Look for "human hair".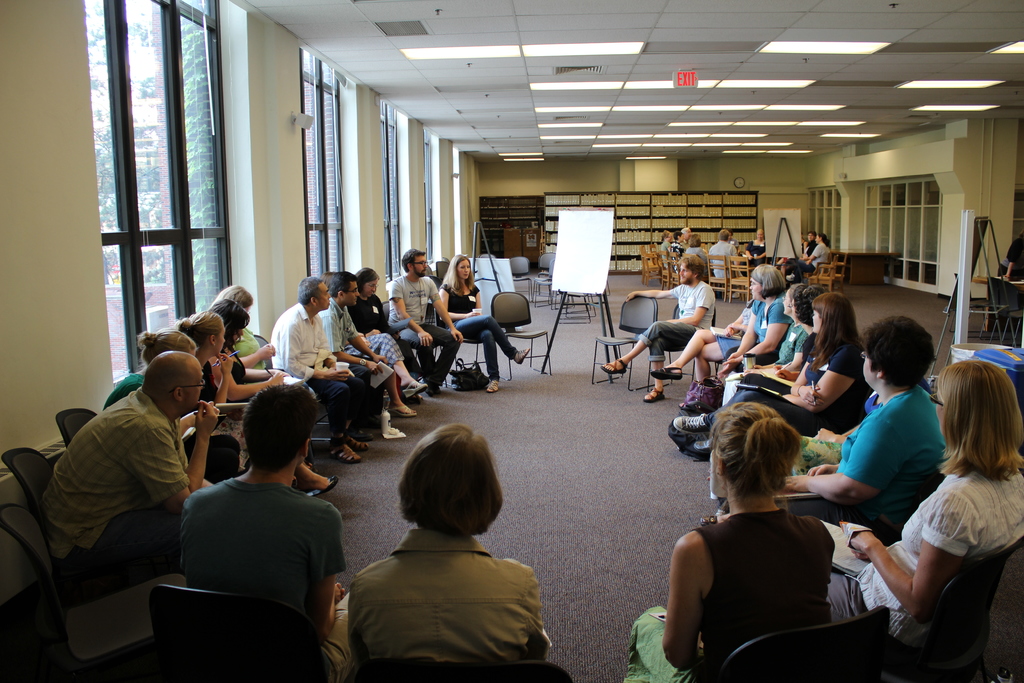
Found: [x1=207, y1=300, x2=247, y2=342].
